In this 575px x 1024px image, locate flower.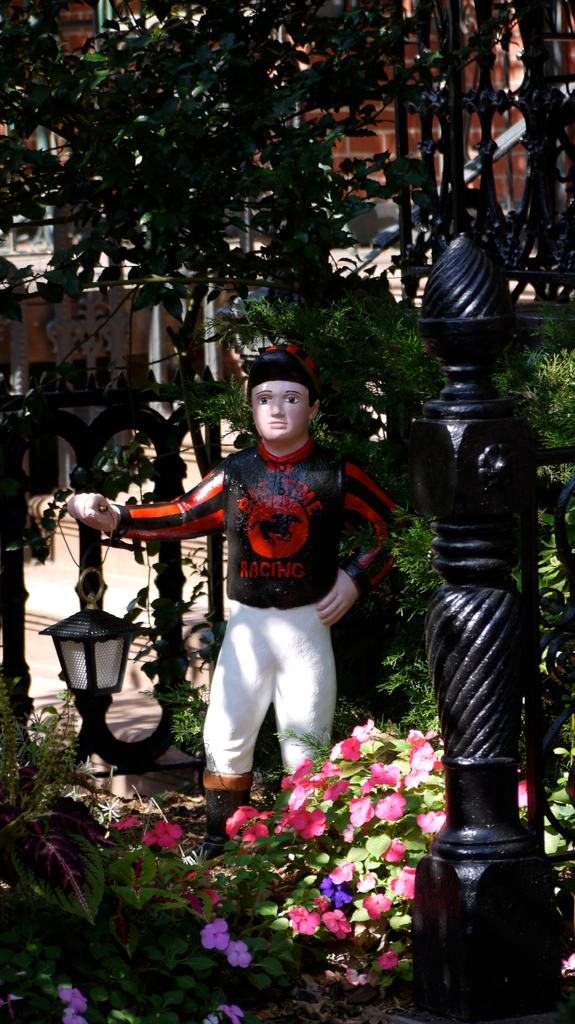
Bounding box: crop(58, 991, 88, 1023).
